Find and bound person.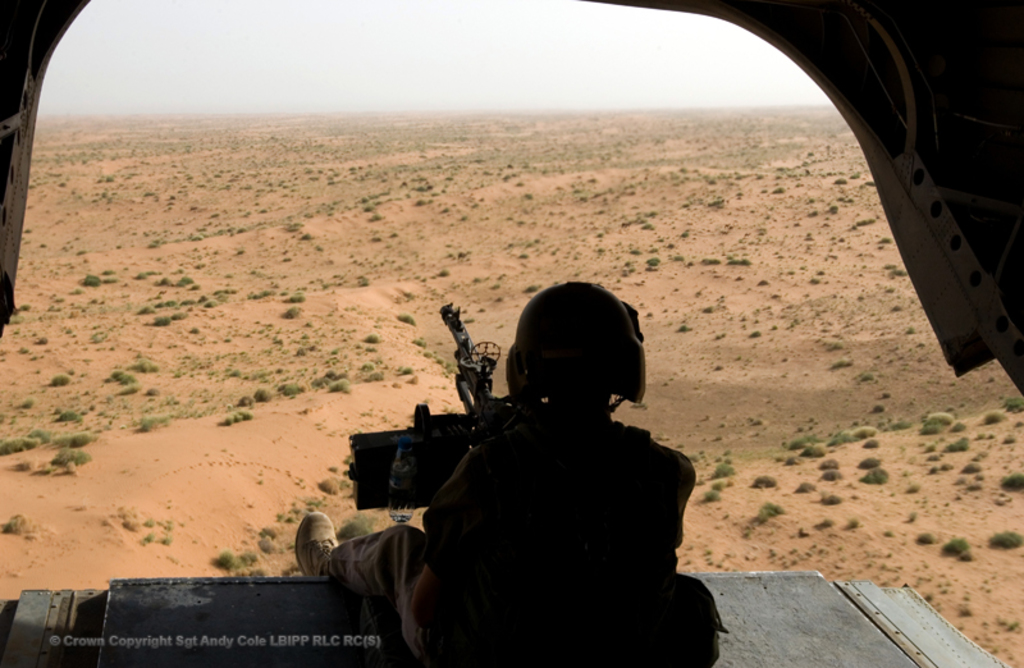
Bound: 324:305:695:636.
